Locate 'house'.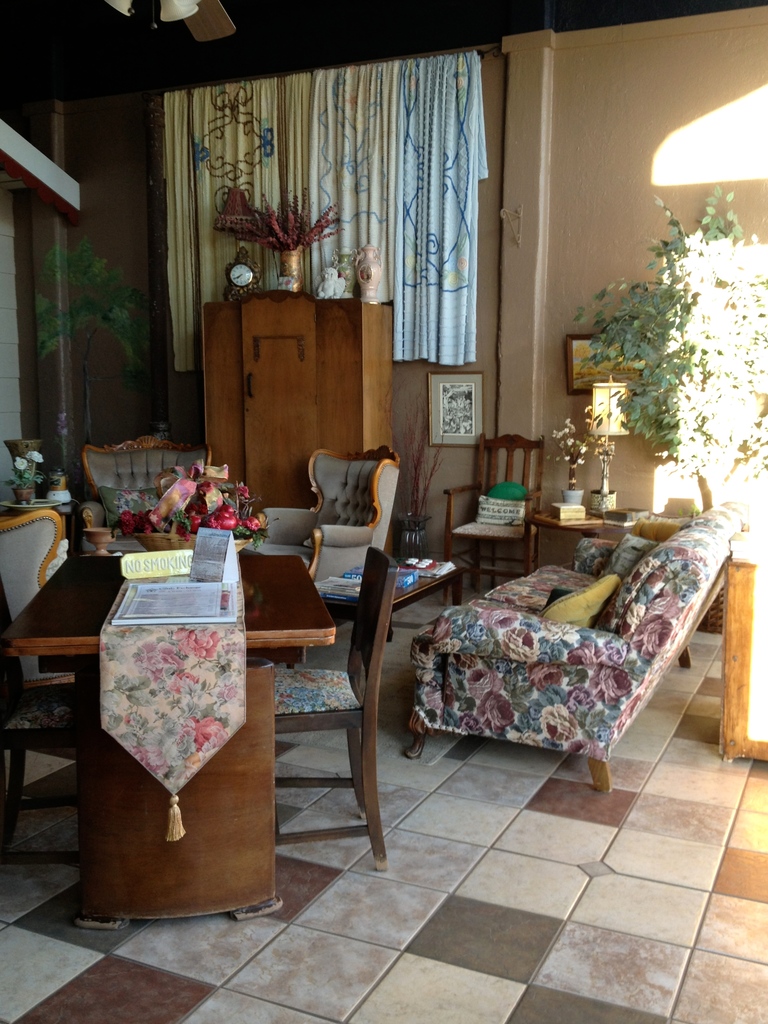
Bounding box: [0, 0, 767, 1023].
